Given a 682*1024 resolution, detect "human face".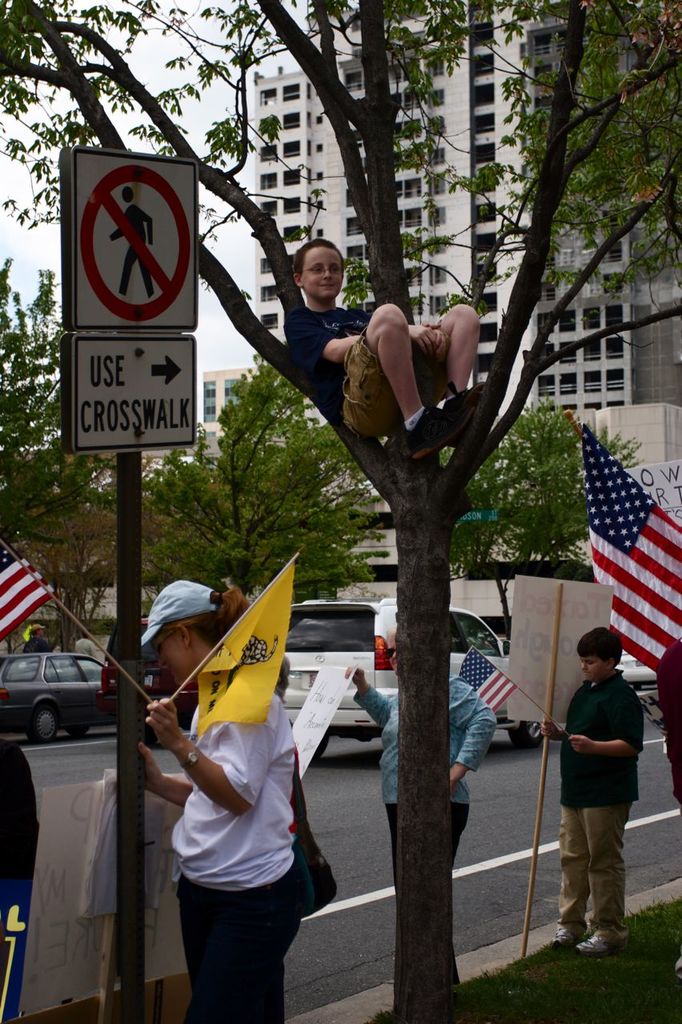
box=[299, 245, 343, 299].
